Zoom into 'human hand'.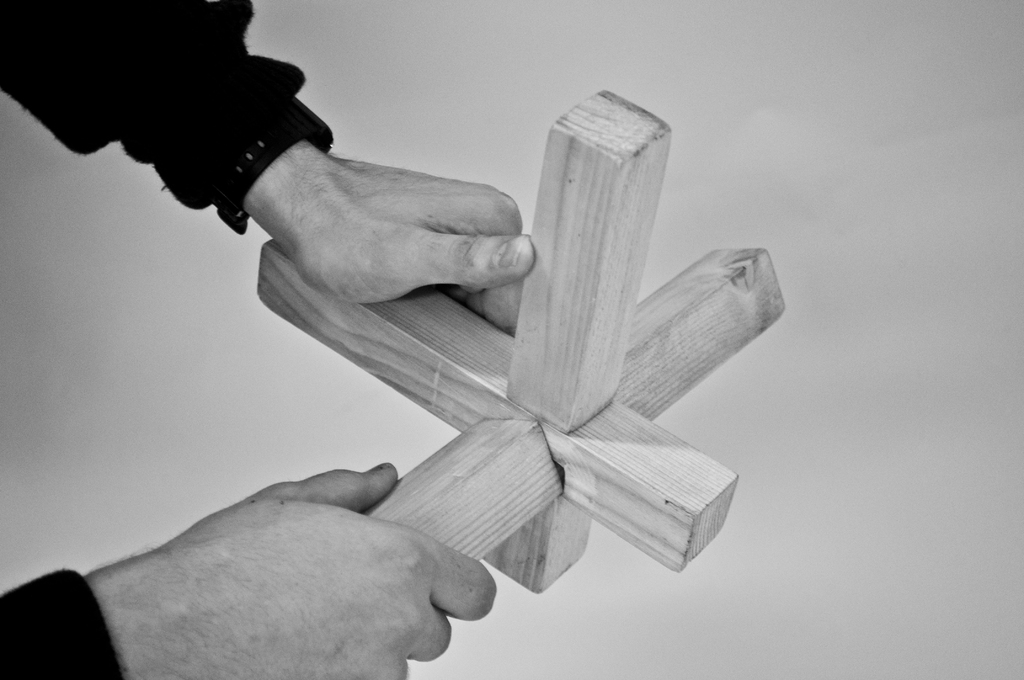
Zoom target: <bbox>116, 460, 499, 679</bbox>.
